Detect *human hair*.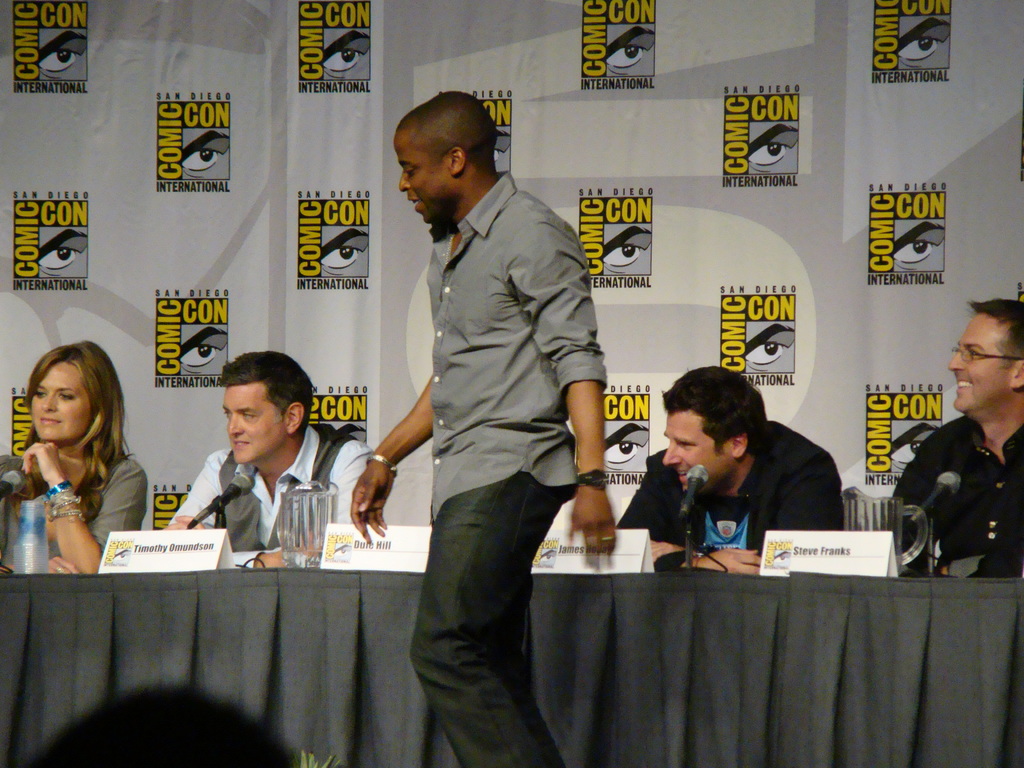
Detected at bbox=[222, 352, 320, 436].
